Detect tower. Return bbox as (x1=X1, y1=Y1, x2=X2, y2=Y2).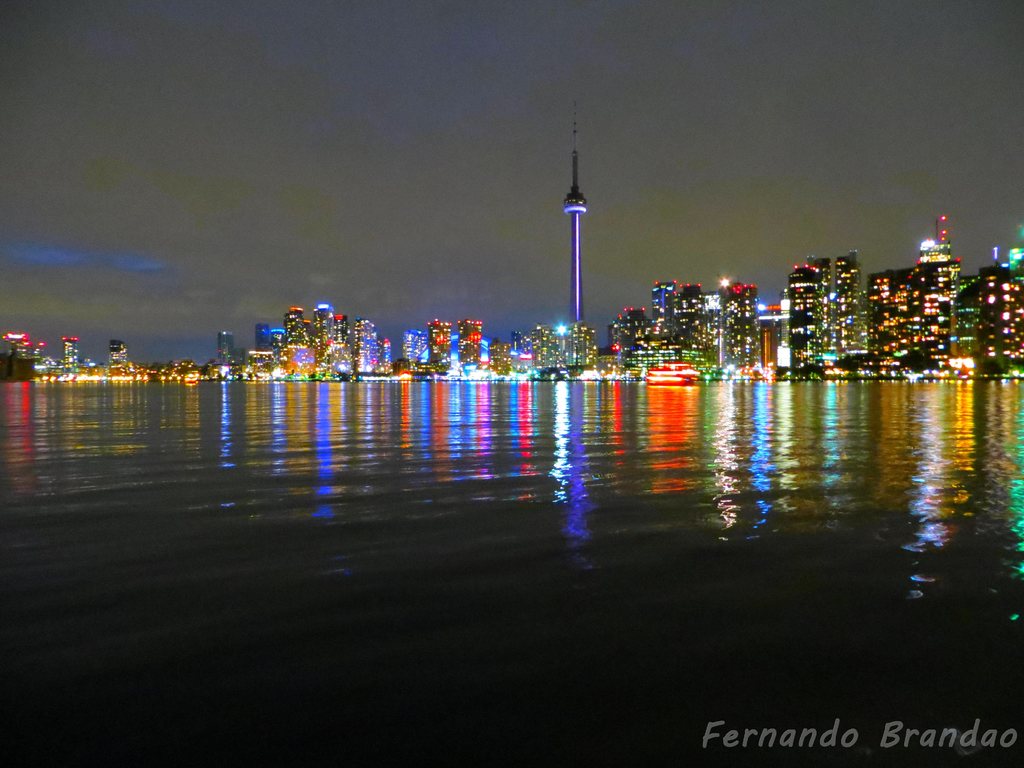
(x1=351, y1=319, x2=395, y2=378).
